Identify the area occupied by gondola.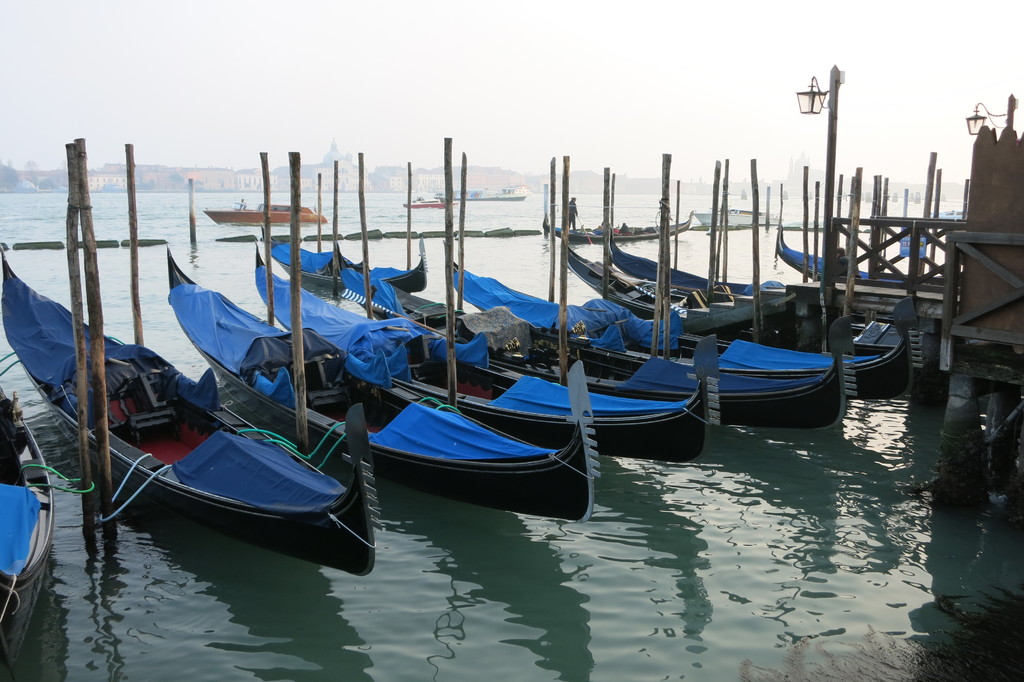
Area: region(540, 209, 696, 246).
